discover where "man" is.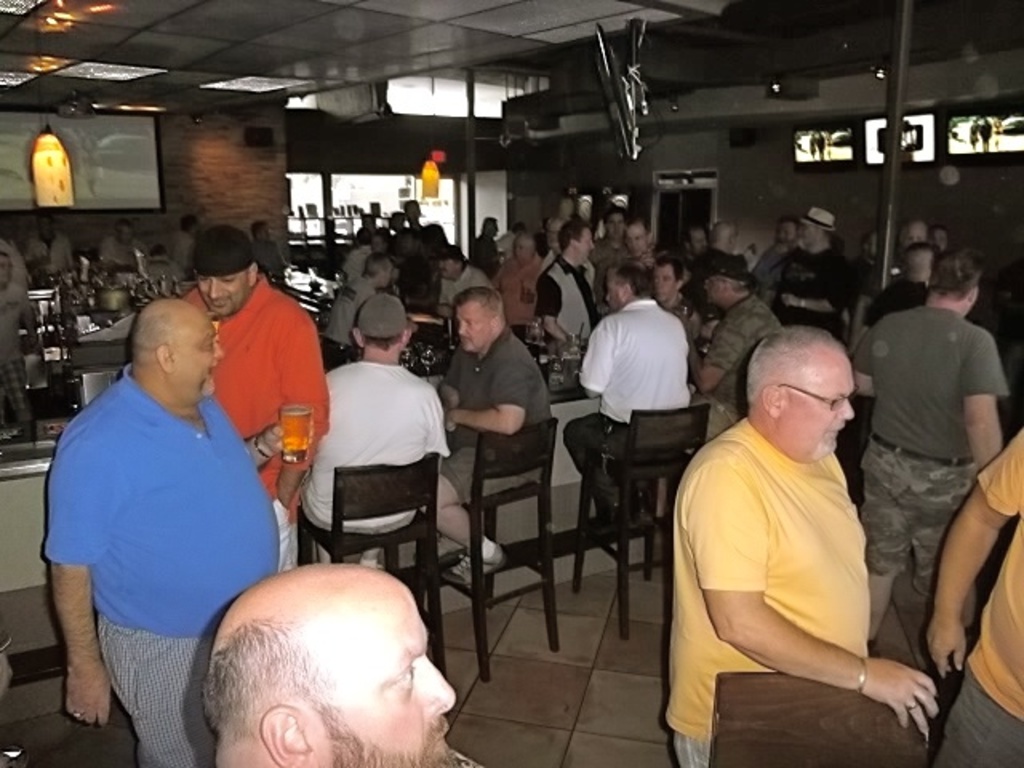
Discovered at (662,322,954,766).
